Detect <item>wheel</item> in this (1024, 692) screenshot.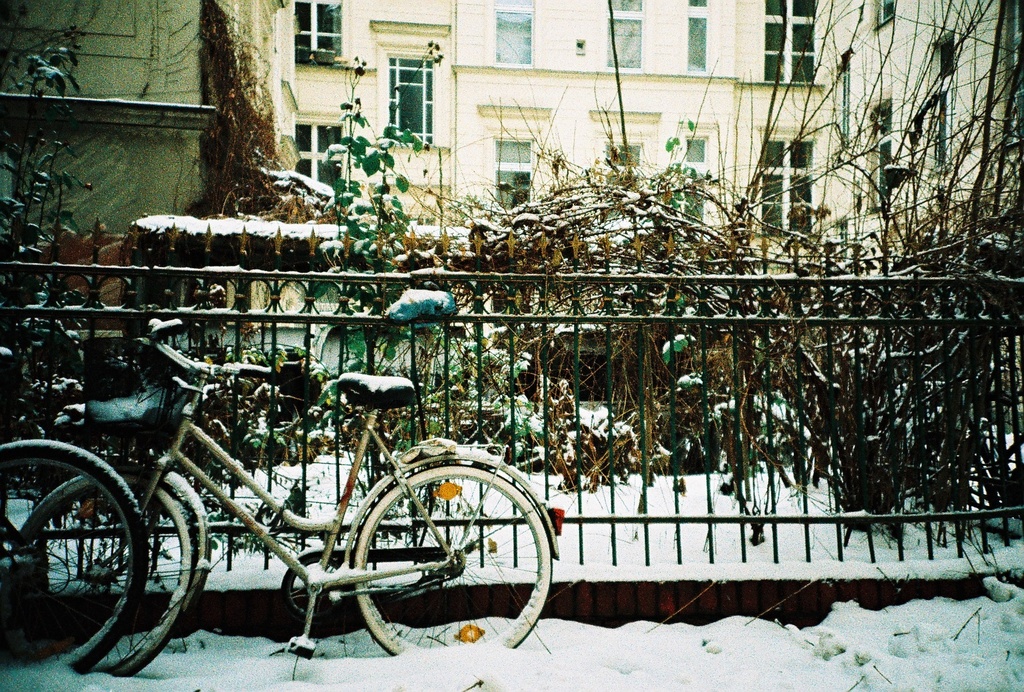
Detection: bbox=[354, 453, 548, 659].
